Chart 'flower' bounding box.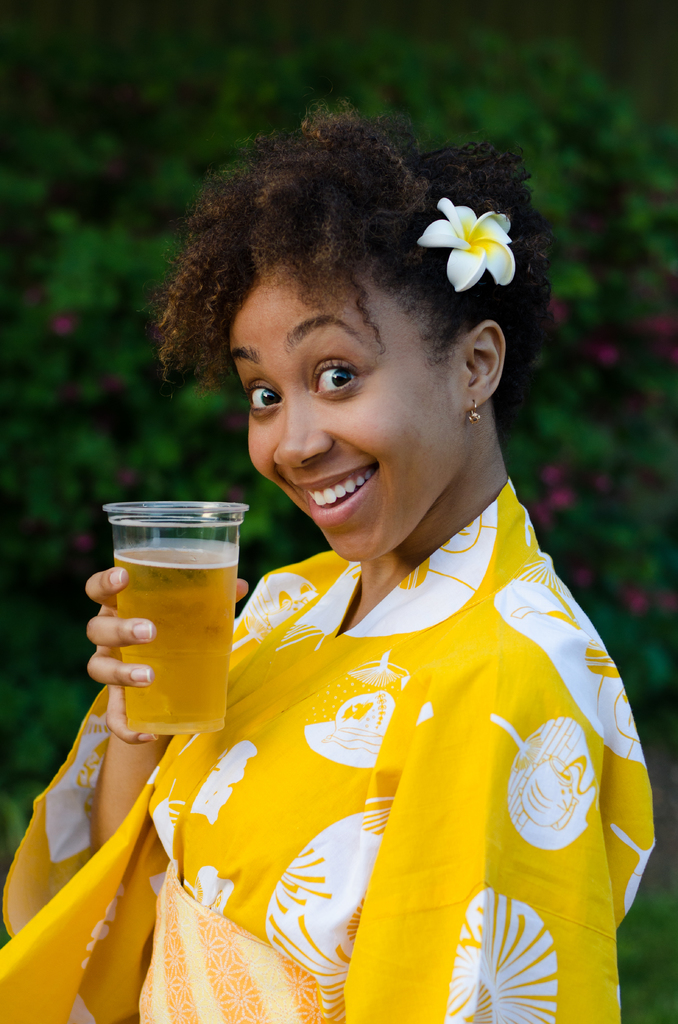
Charted: 434:189:517:289.
